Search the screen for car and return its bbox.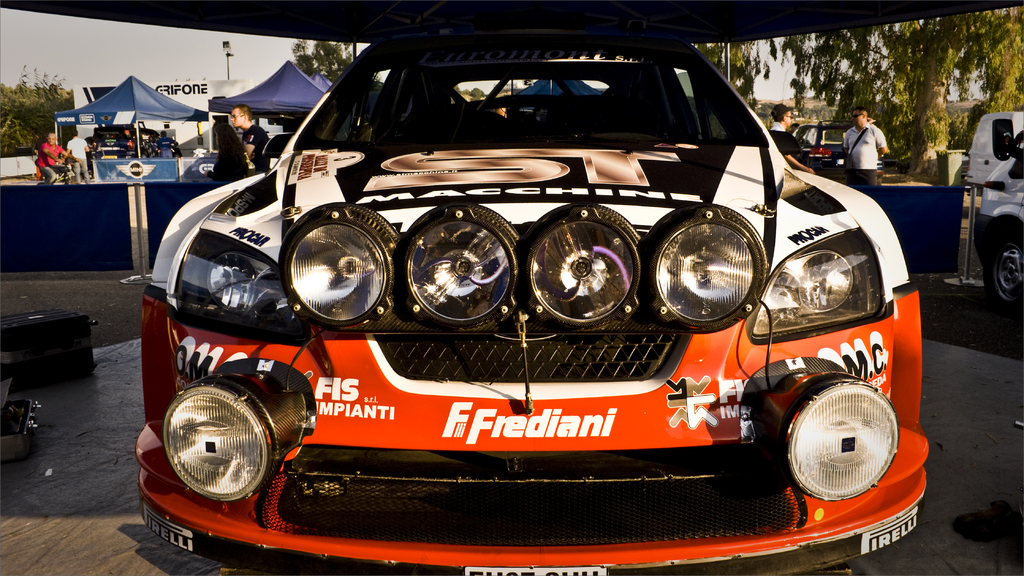
Found: bbox=(971, 128, 1023, 310).
